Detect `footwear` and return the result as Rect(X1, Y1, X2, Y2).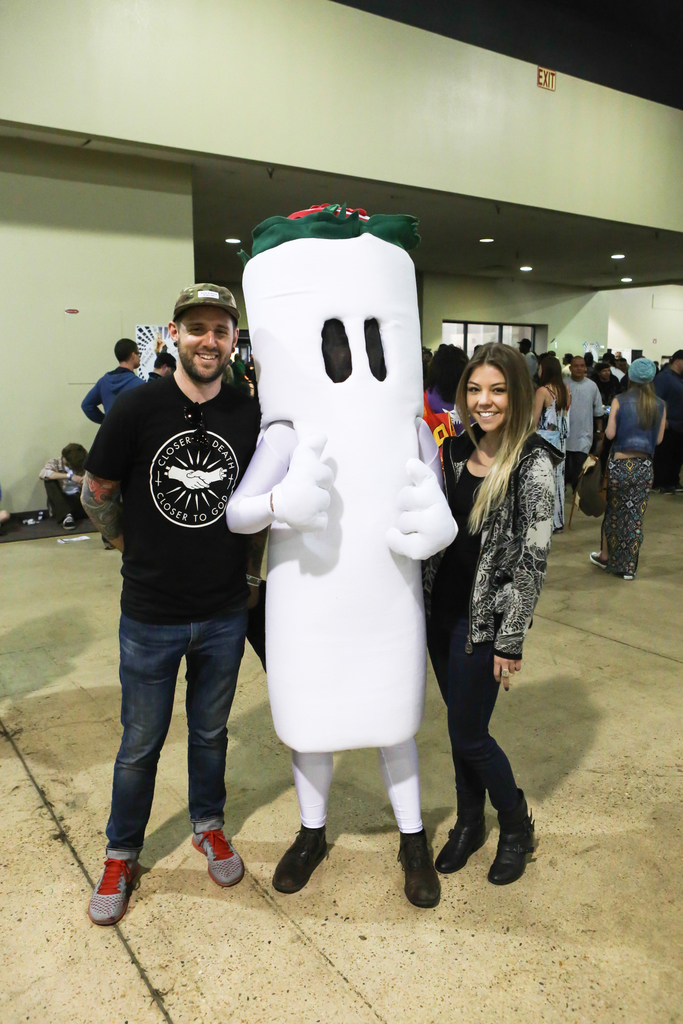
Rect(88, 841, 139, 925).
